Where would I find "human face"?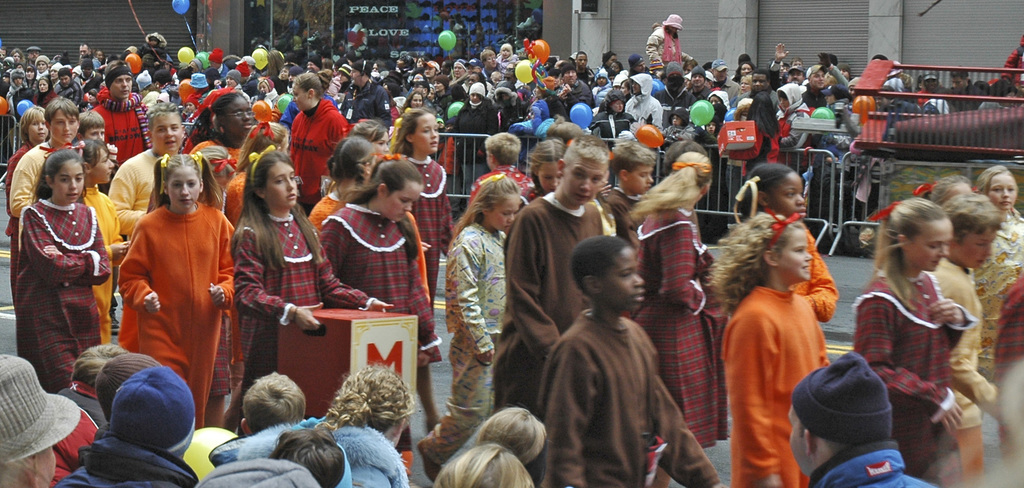
At select_region(186, 103, 194, 115).
